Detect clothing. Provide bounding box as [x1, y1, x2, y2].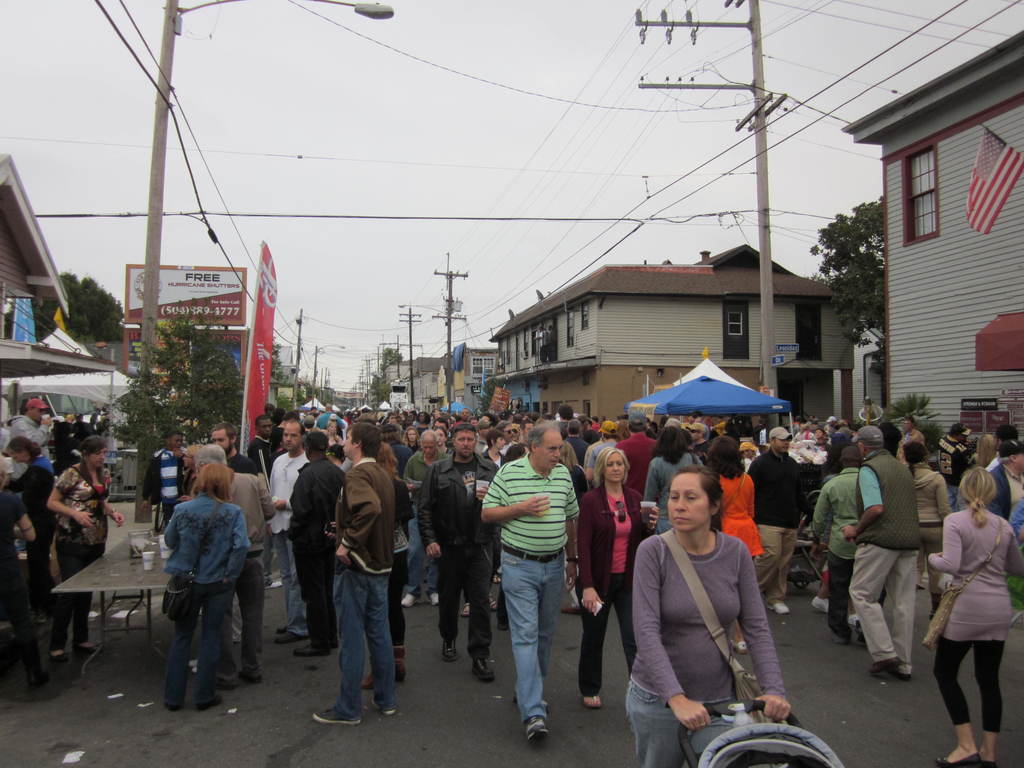
[139, 445, 187, 522].
